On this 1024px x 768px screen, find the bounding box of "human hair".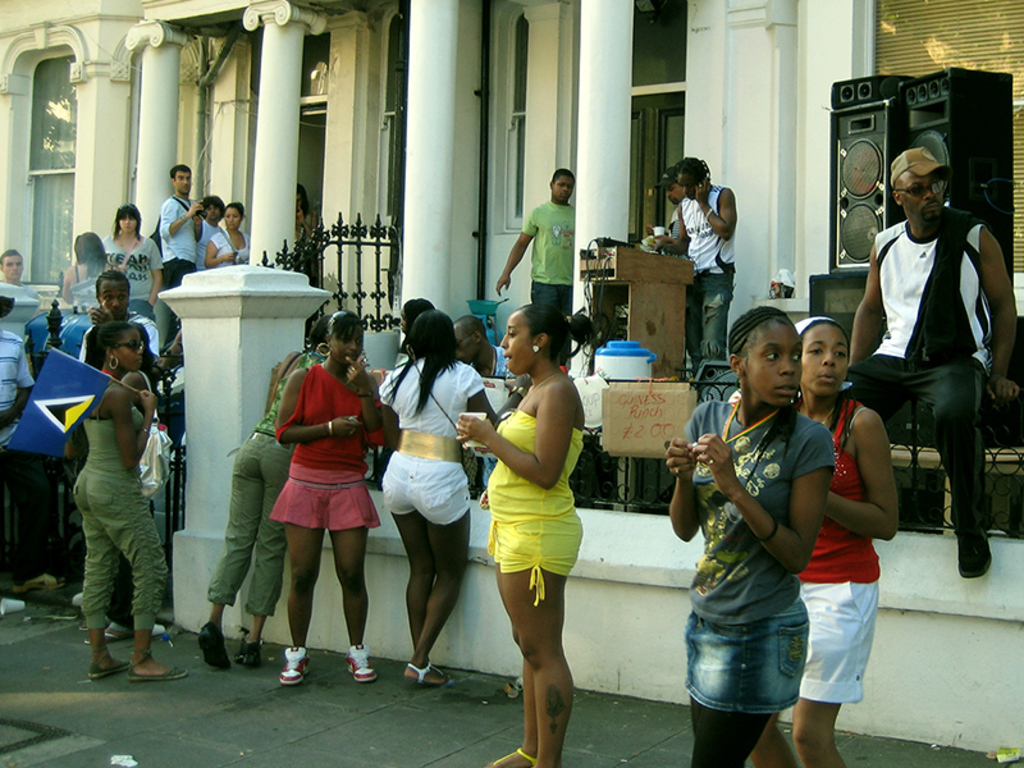
Bounding box: <box>390,301,458,399</box>.
